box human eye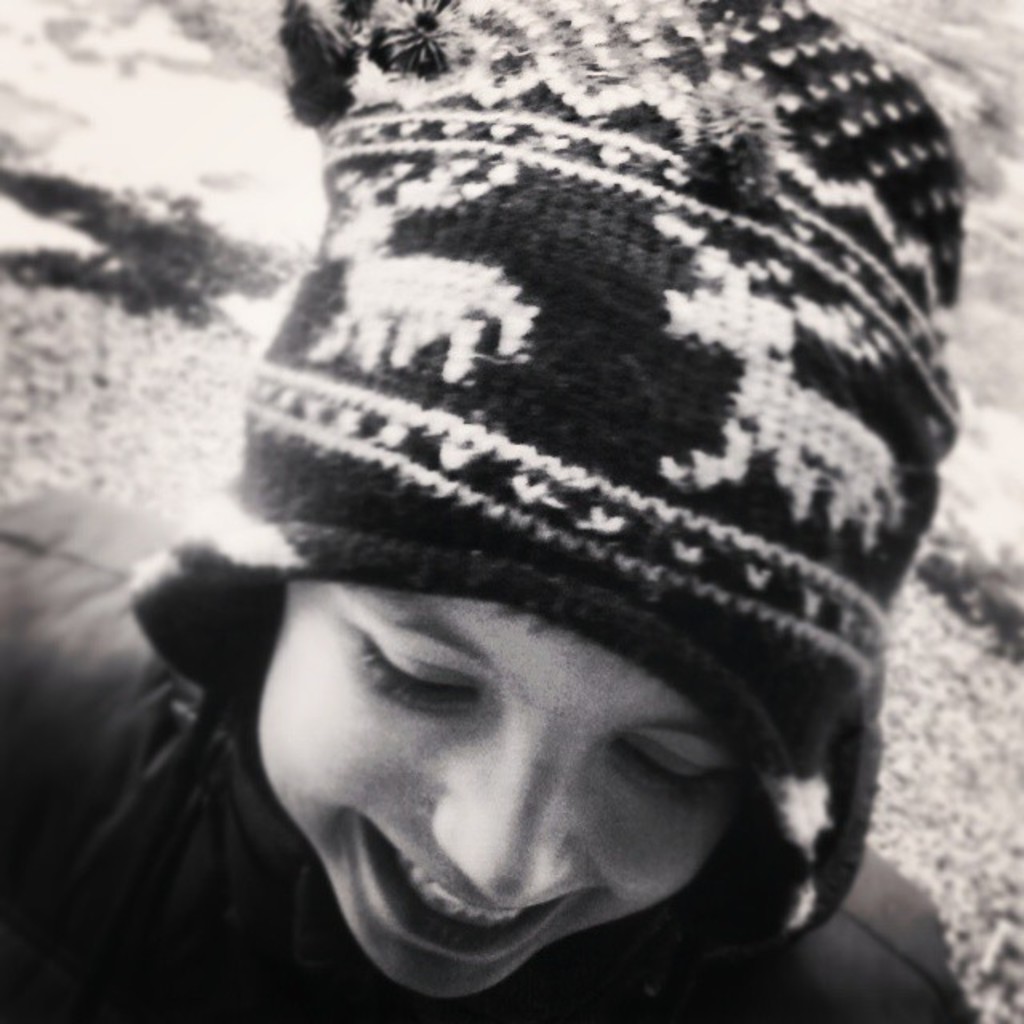
region(344, 616, 466, 715)
